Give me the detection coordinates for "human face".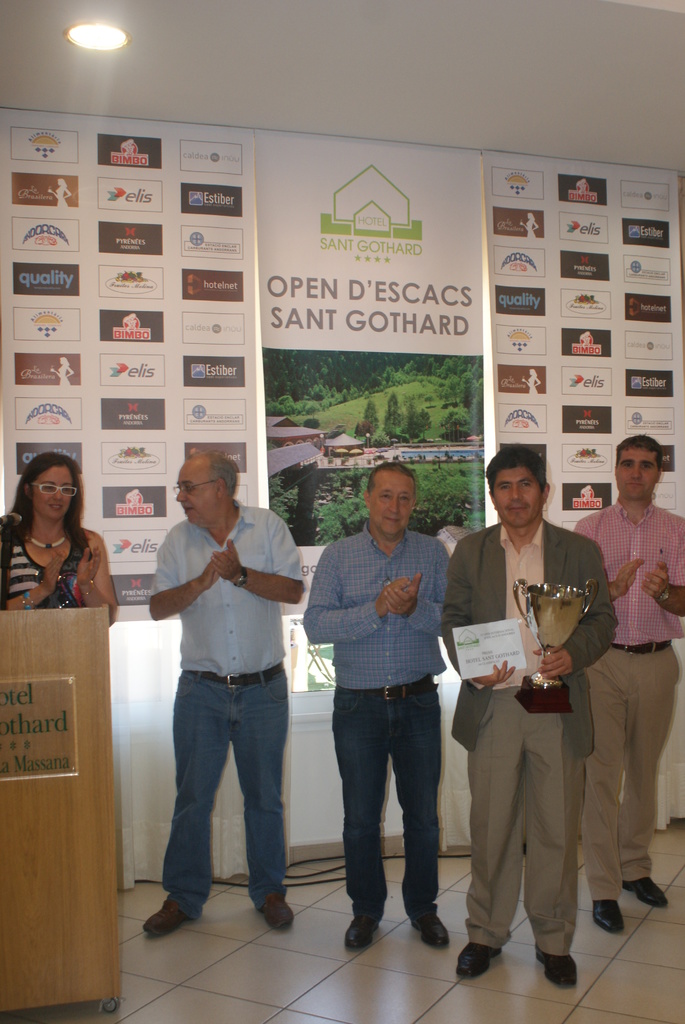
491 465 544 526.
